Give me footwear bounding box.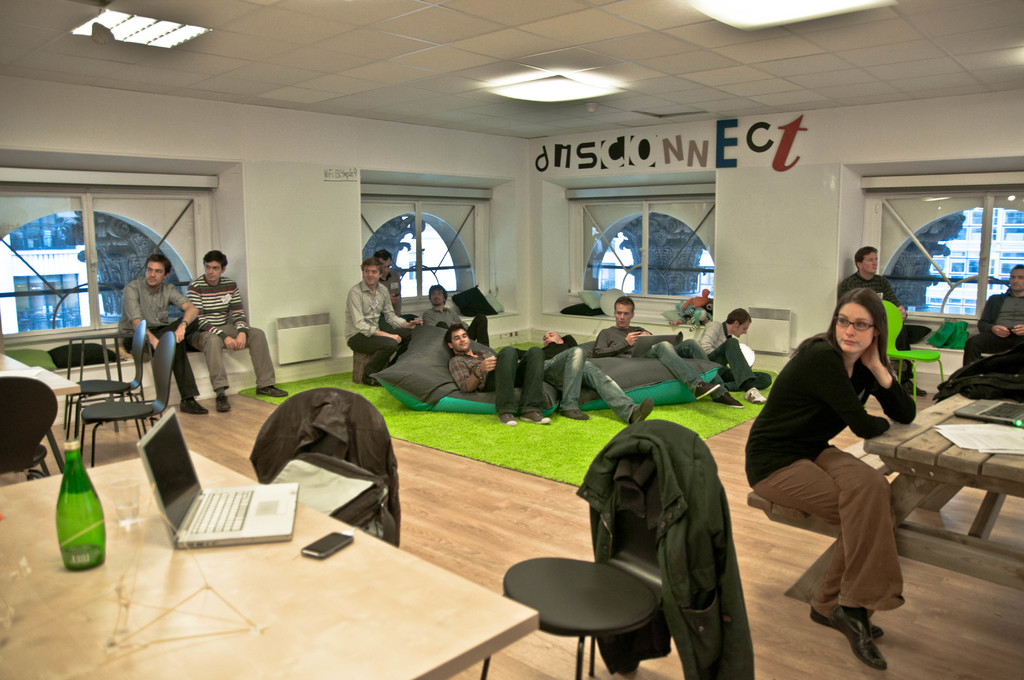
(218,392,231,413).
